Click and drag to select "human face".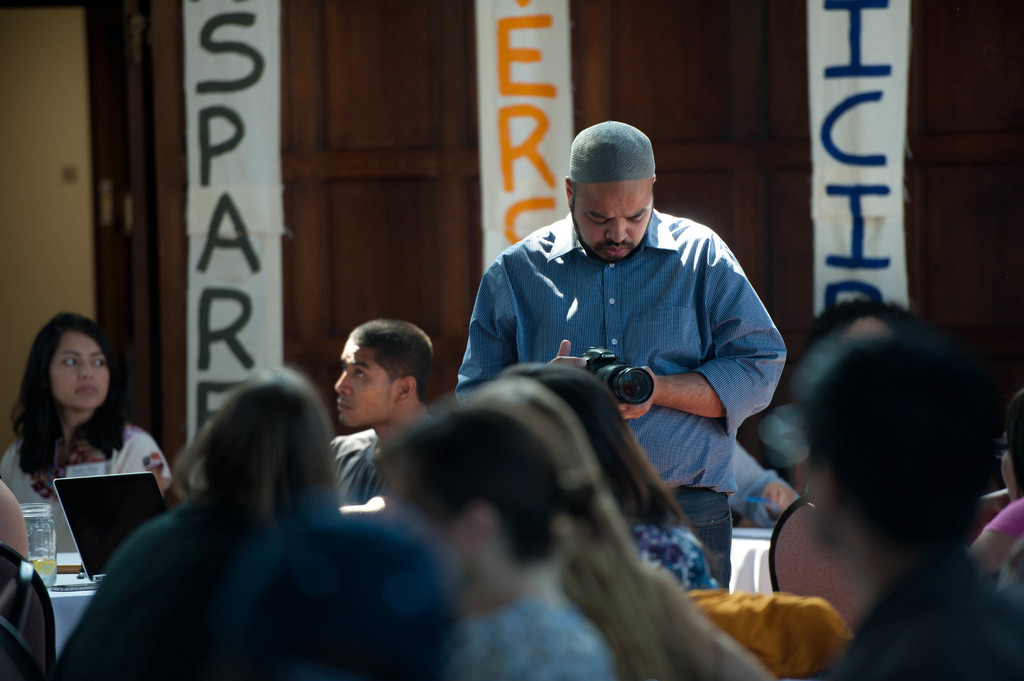
Selection: (54, 334, 110, 409).
